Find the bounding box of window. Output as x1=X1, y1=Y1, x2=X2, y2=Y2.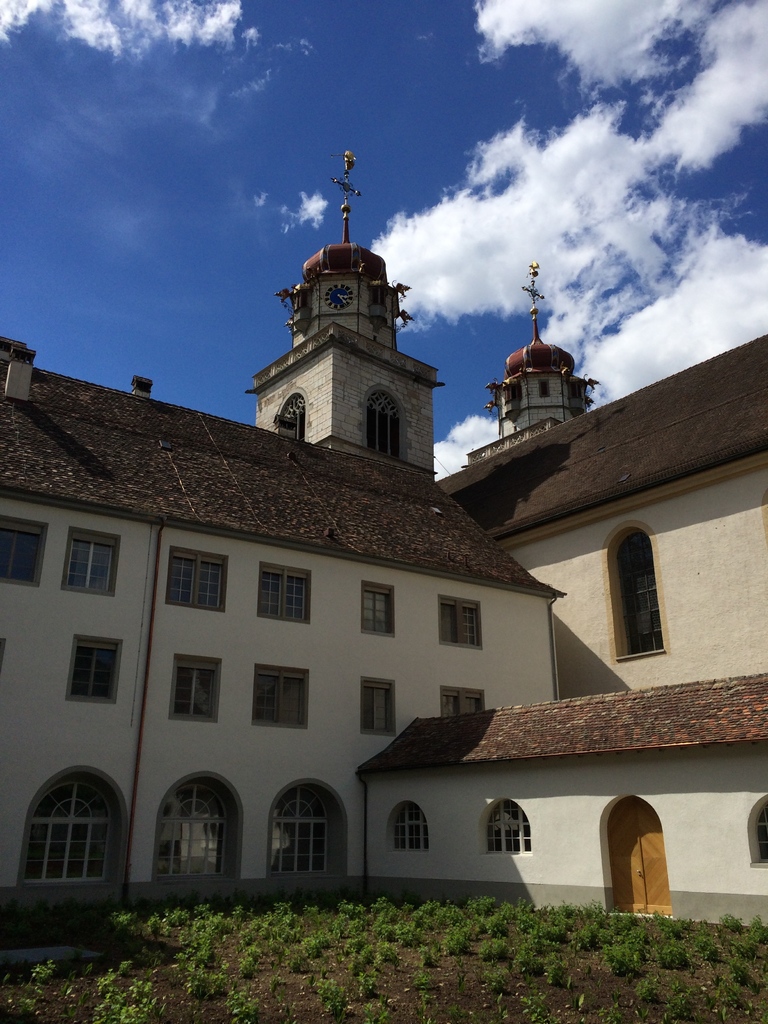
x1=387, y1=797, x2=431, y2=853.
